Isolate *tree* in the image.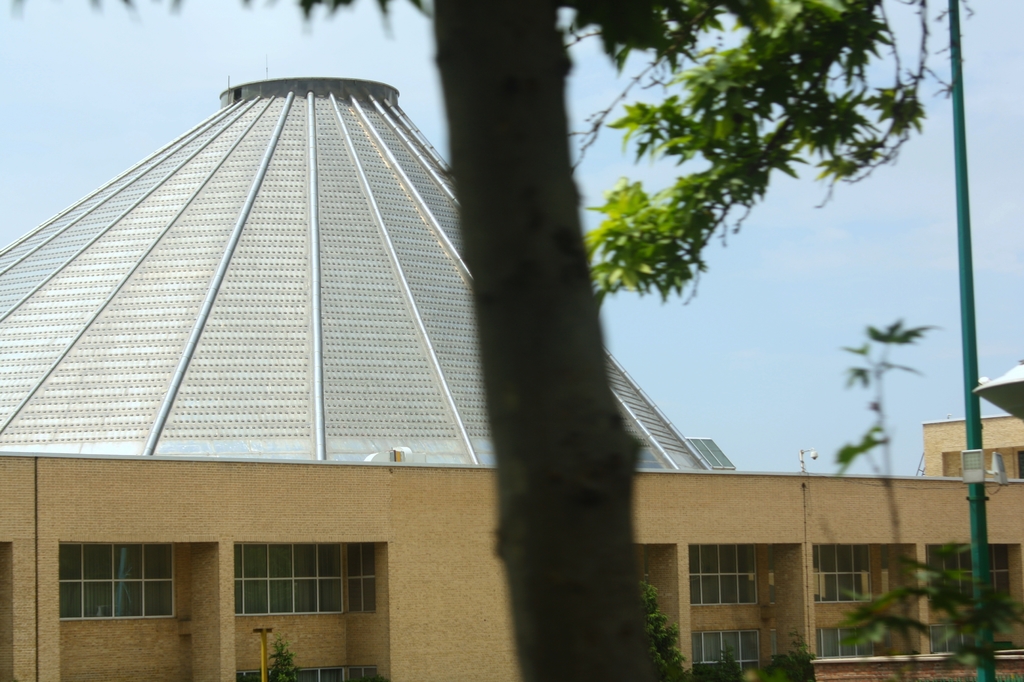
Isolated region: bbox=(765, 637, 819, 681).
